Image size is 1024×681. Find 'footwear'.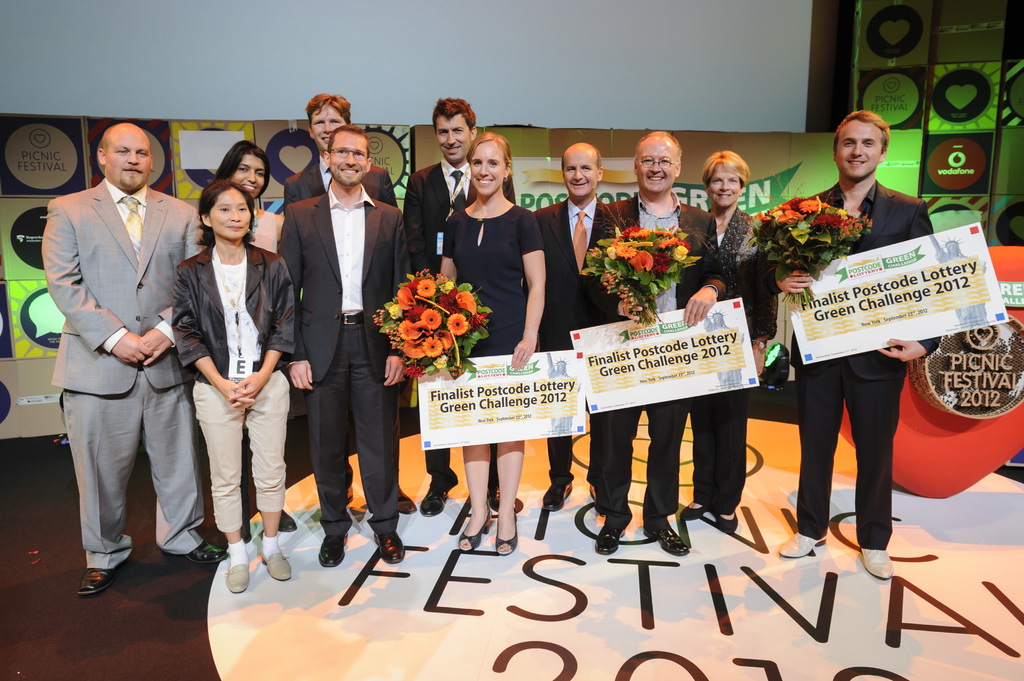
<region>61, 530, 124, 603</region>.
